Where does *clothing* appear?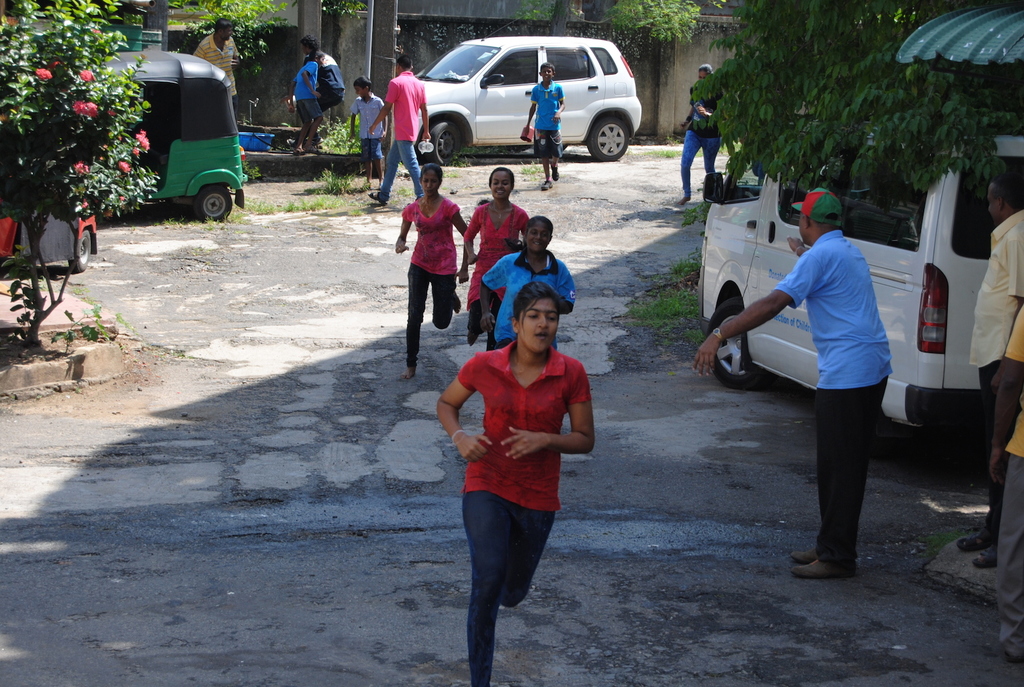
Appears at [left=461, top=201, right=530, bottom=348].
